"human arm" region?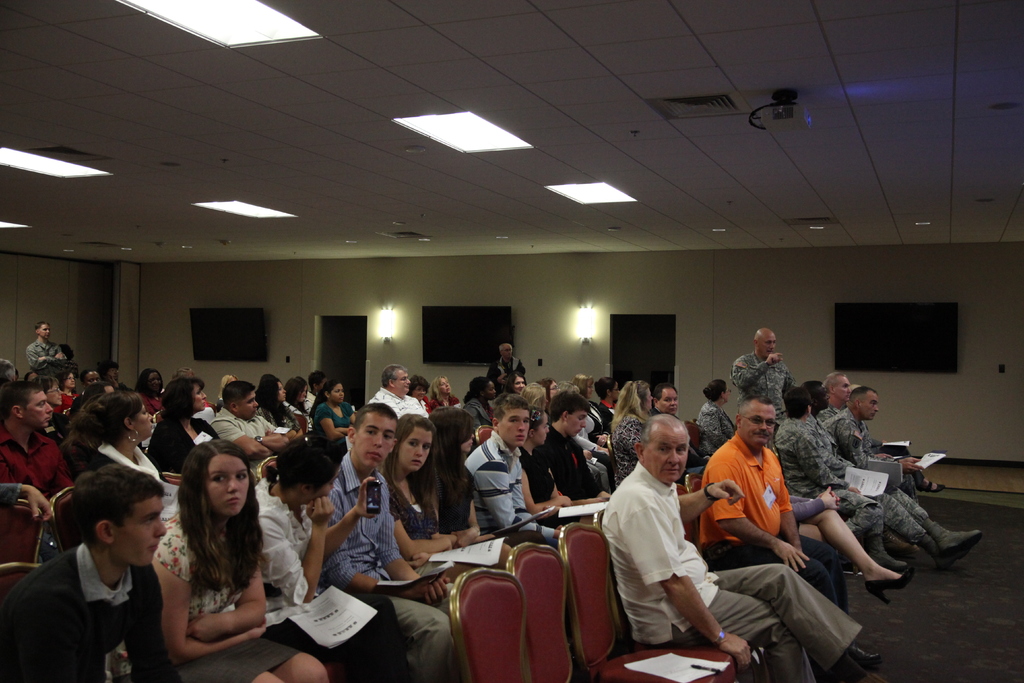
(left=520, top=359, right=527, bottom=380)
